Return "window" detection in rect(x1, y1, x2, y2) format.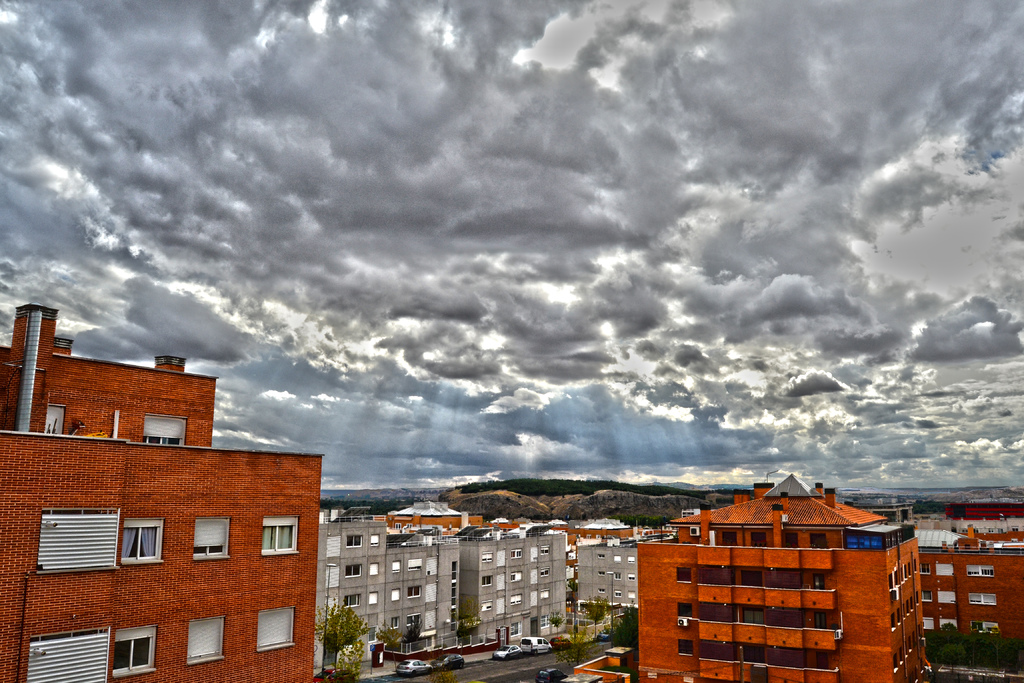
rect(481, 602, 493, 611).
